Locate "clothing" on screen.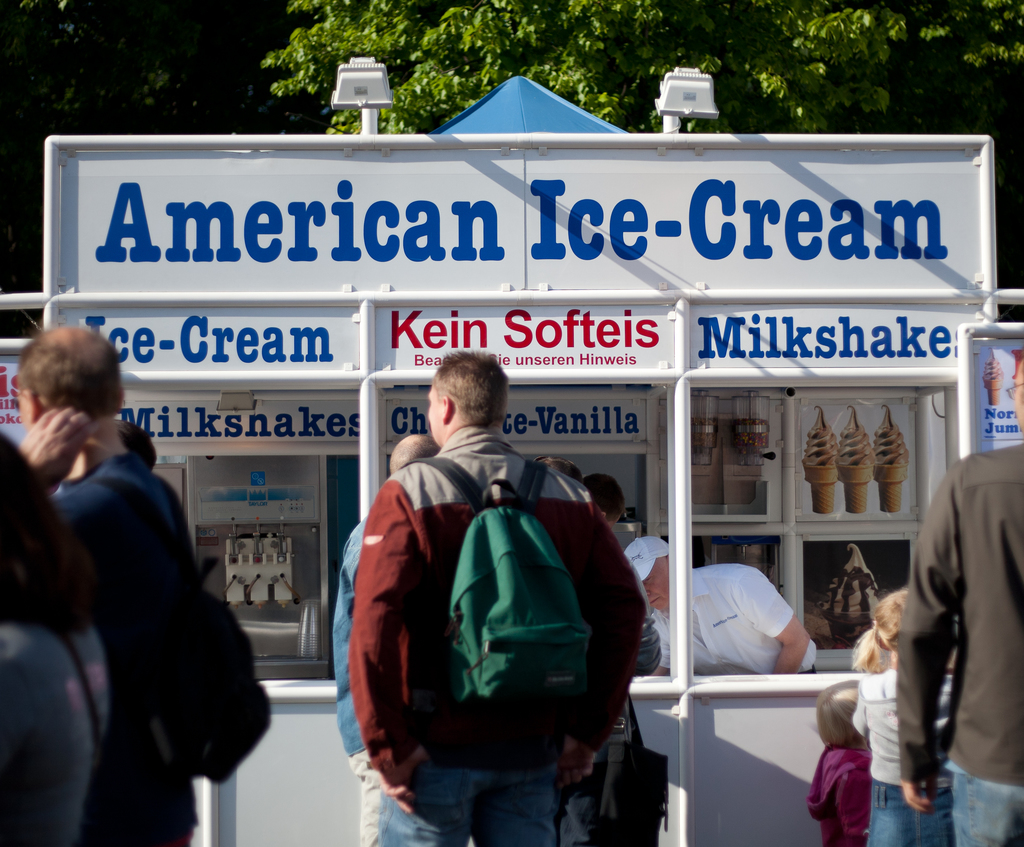
On screen at bbox=[801, 736, 868, 846].
